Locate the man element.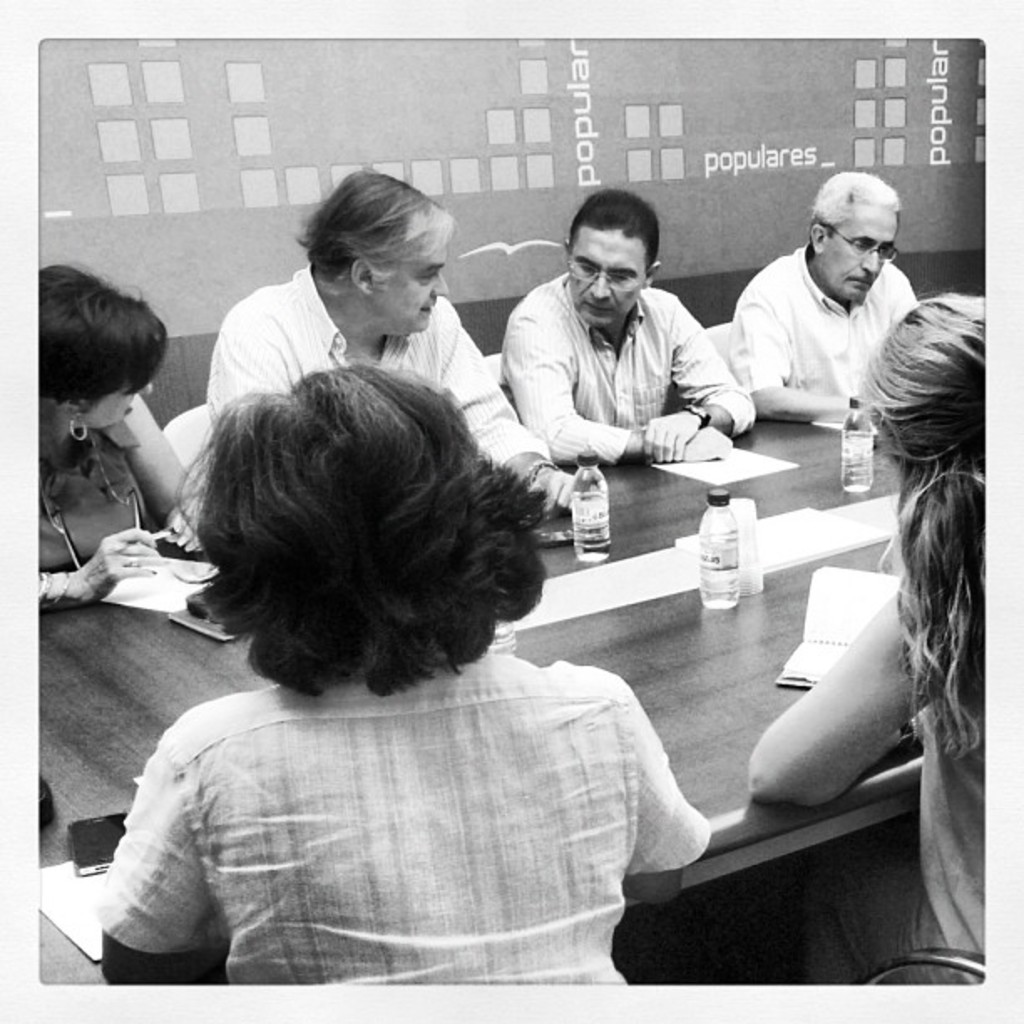
Element bbox: detection(724, 169, 947, 443).
